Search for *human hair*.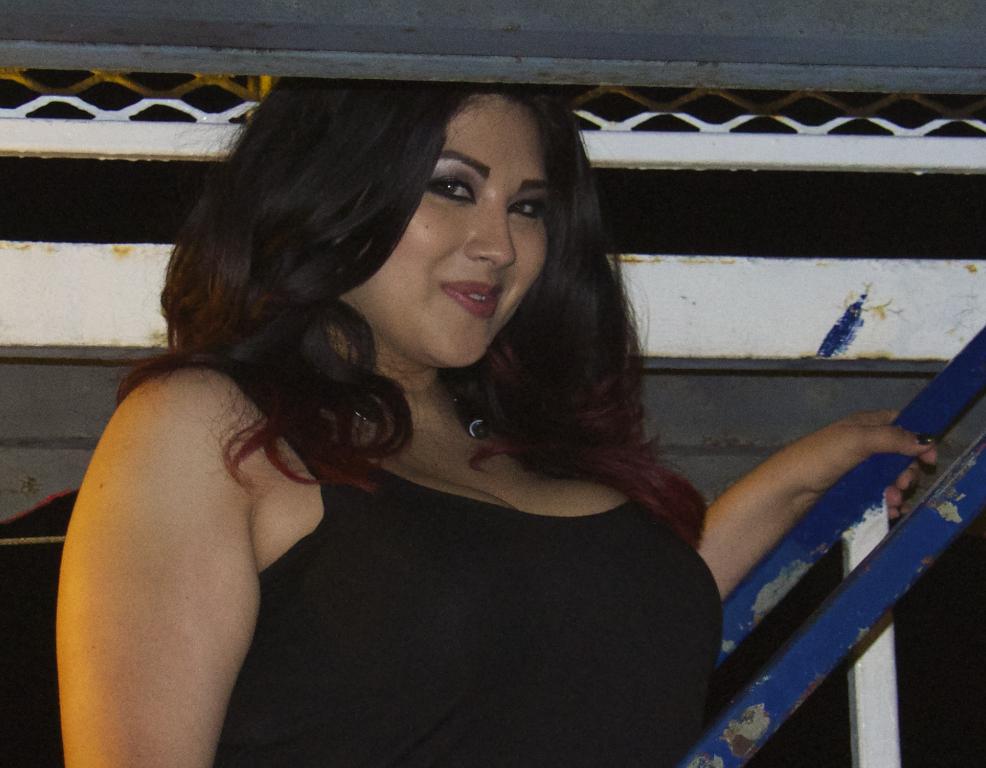
Found at {"x1": 156, "y1": 76, "x2": 646, "y2": 516}.
